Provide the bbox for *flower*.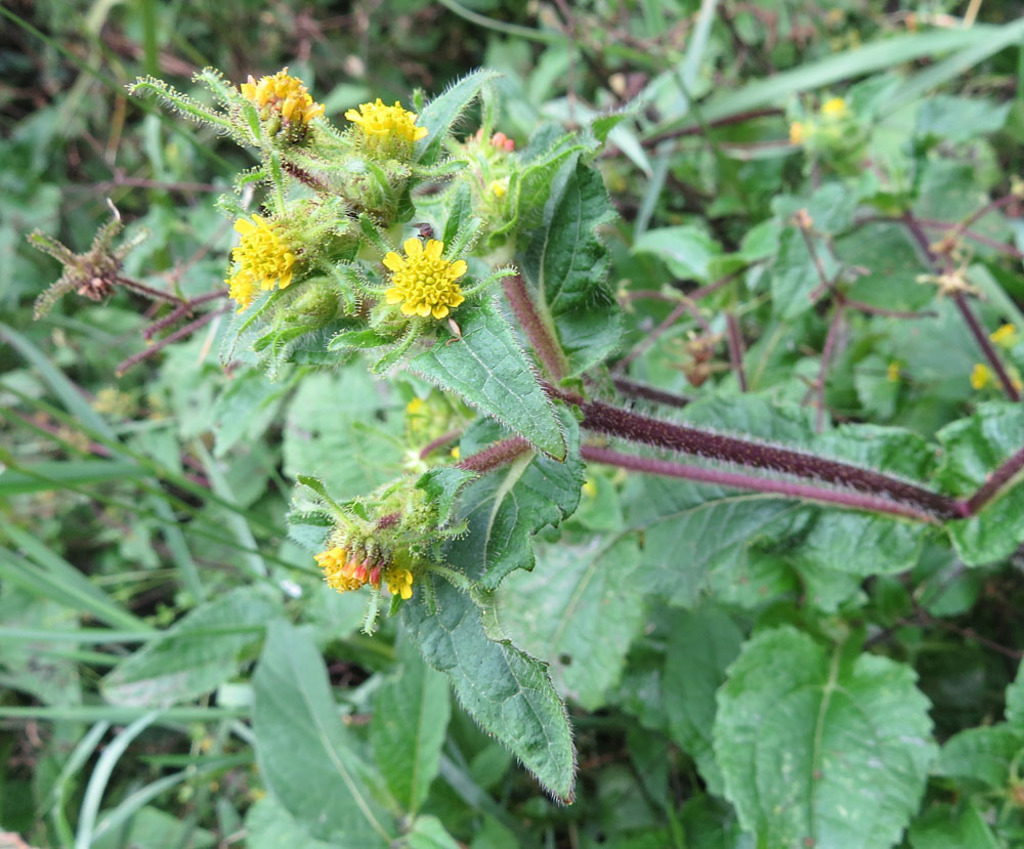
(229,212,309,315).
